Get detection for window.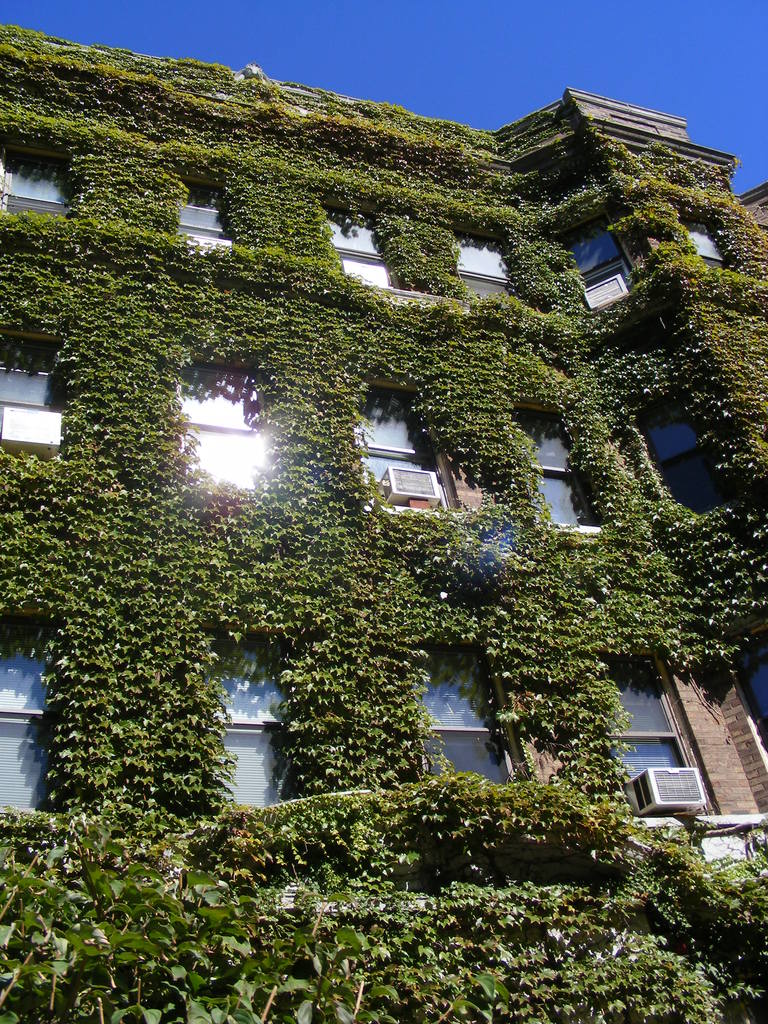
Detection: <box>647,372,735,524</box>.
